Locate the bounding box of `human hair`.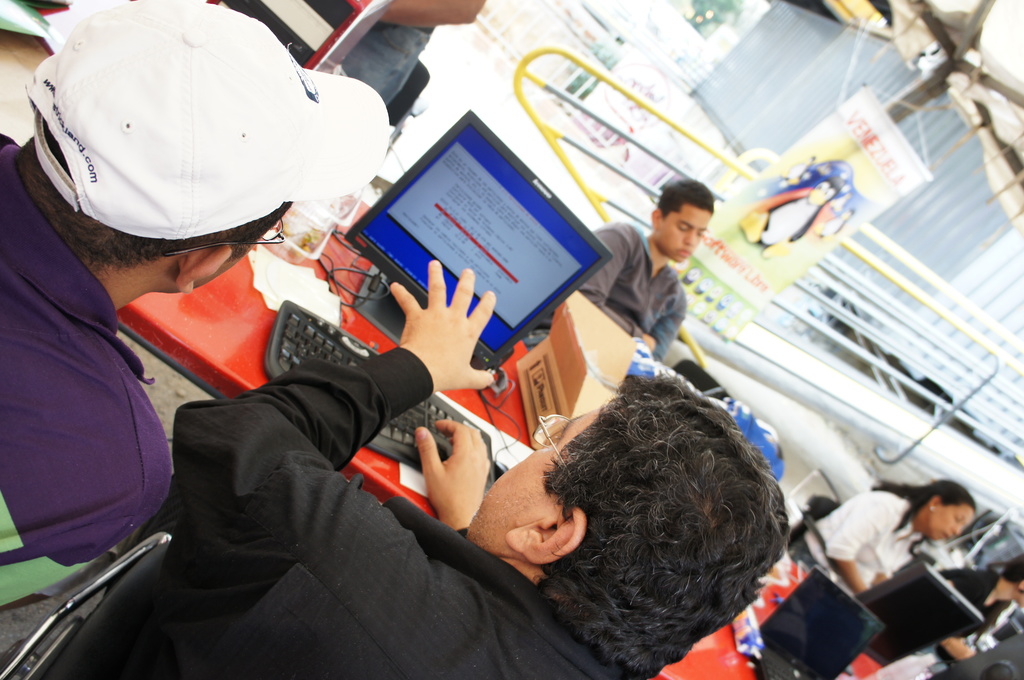
Bounding box: l=657, t=178, r=712, b=217.
